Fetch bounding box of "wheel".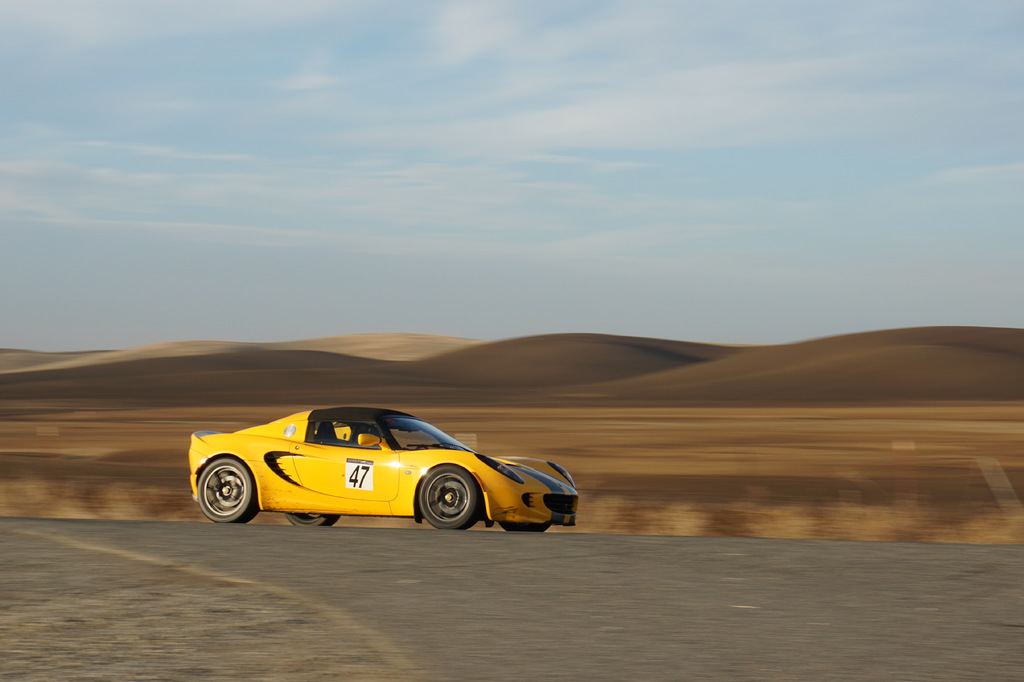
Bbox: {"left": 198, "top": 454, "right": 260, "bottom": 535}.
